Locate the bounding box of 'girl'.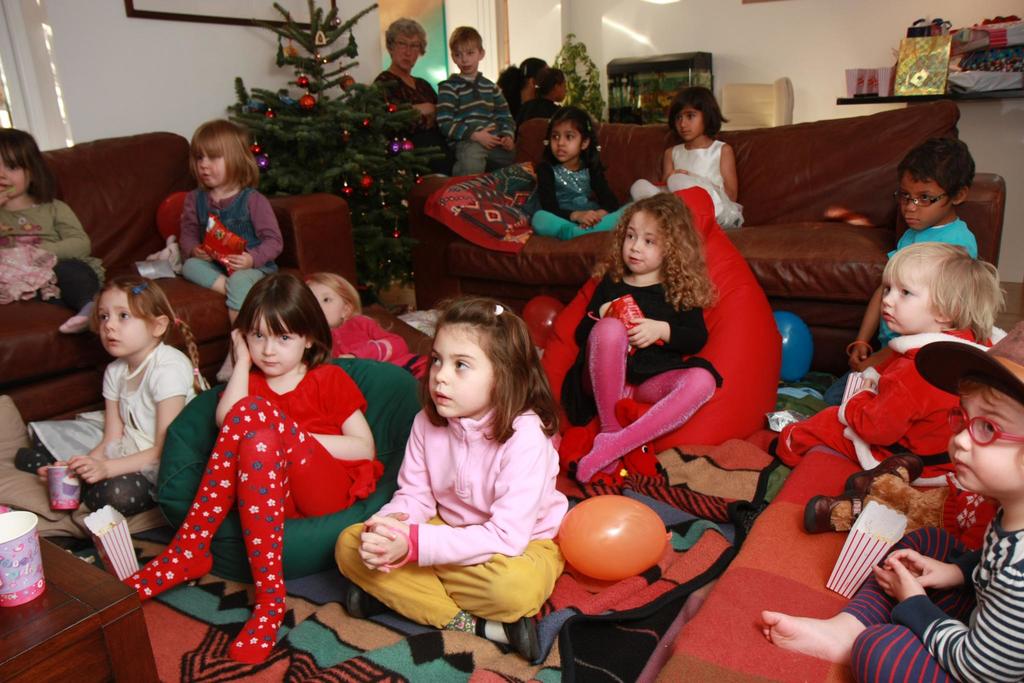
Bounding box: 127:269:376:663.
